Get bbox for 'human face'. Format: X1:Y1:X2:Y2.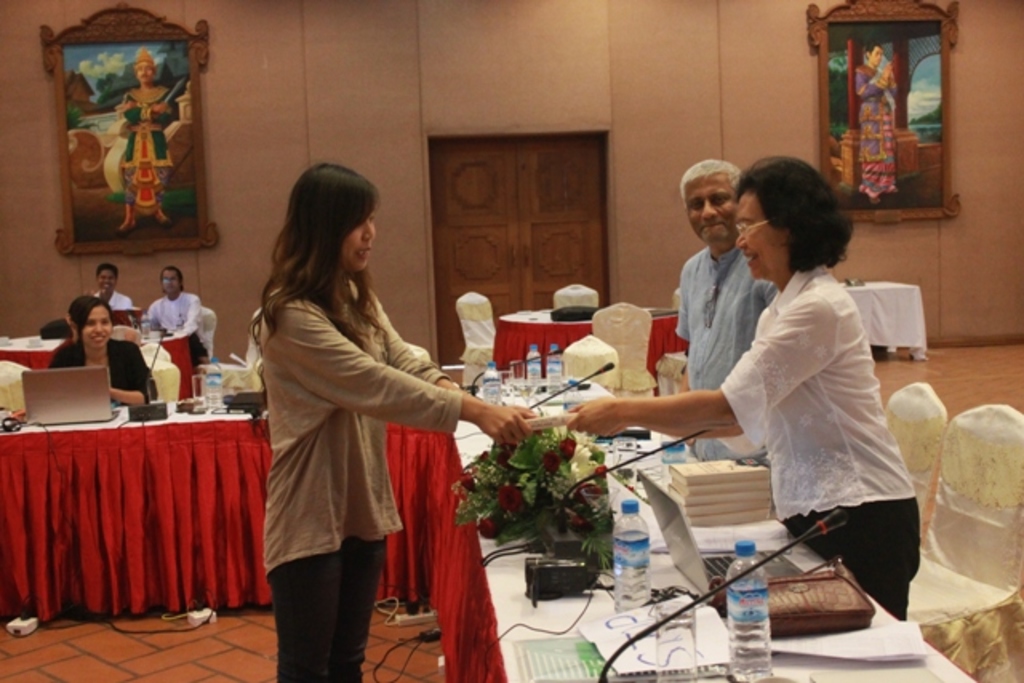
342:205:371:272.
